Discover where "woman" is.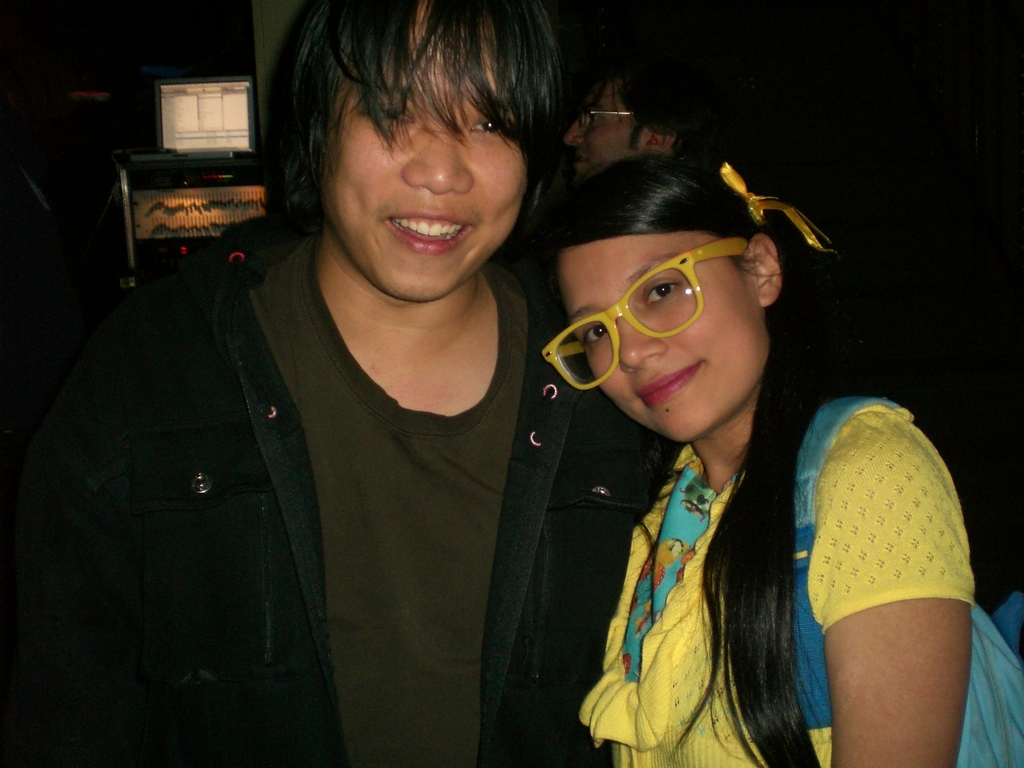
Discovered at bbox=[497, 108, 936, 767].
